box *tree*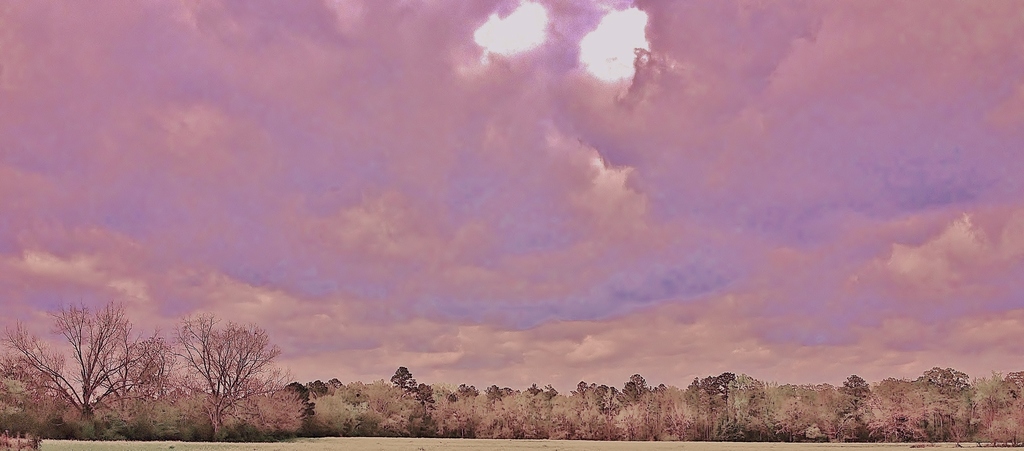
bbox=(403, 382, 435, 436)
